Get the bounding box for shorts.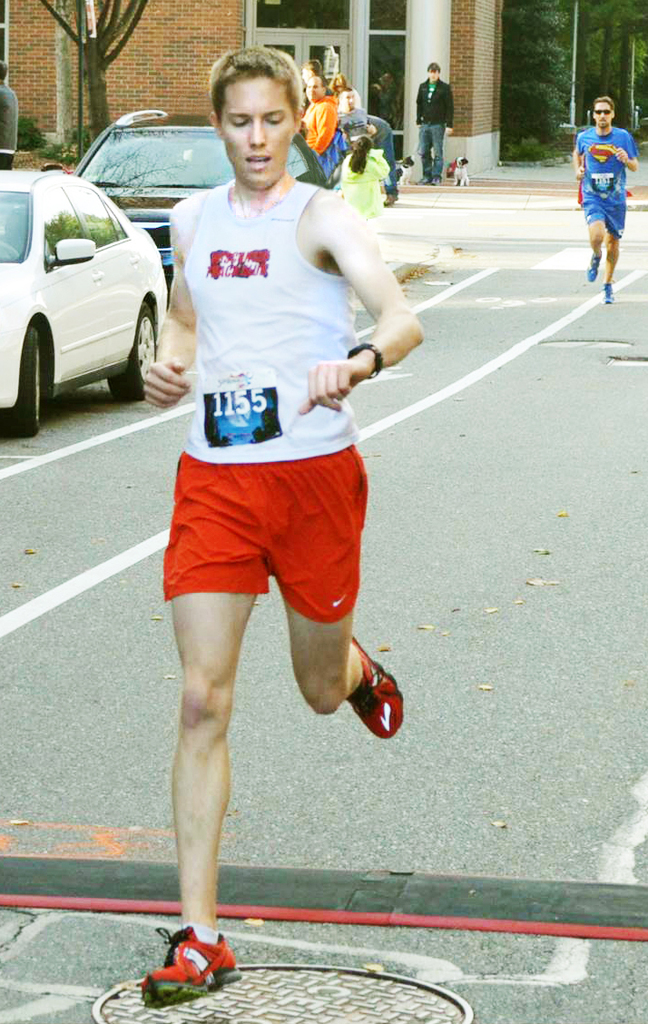
(x1=138, y1=418, x2=380, y2=653).
